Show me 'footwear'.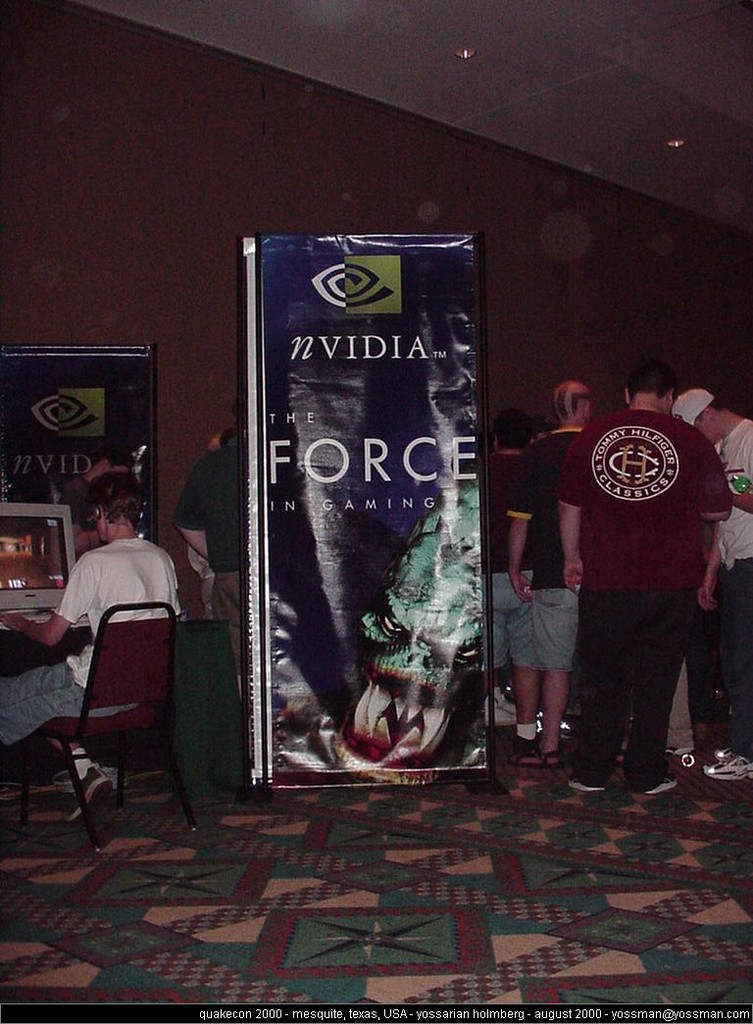
'footwear' is here: box=[647, 771, 679, 796].
